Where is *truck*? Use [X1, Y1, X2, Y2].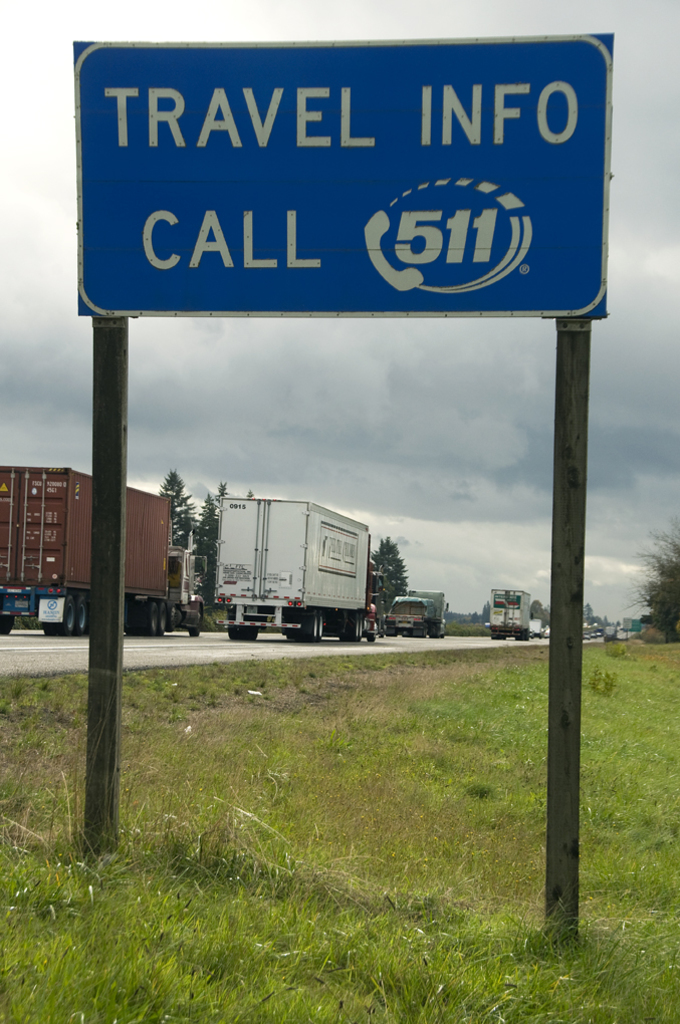
[374, 583, 461, 648].
